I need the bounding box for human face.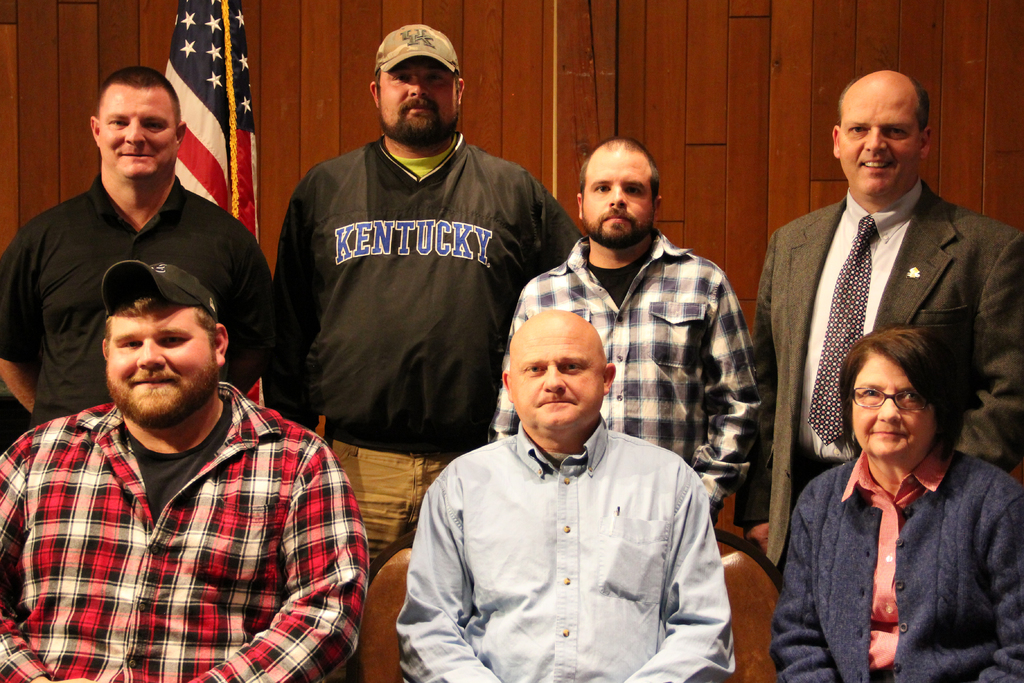
Here it is: bbox=(105, 315, 218, 417).
